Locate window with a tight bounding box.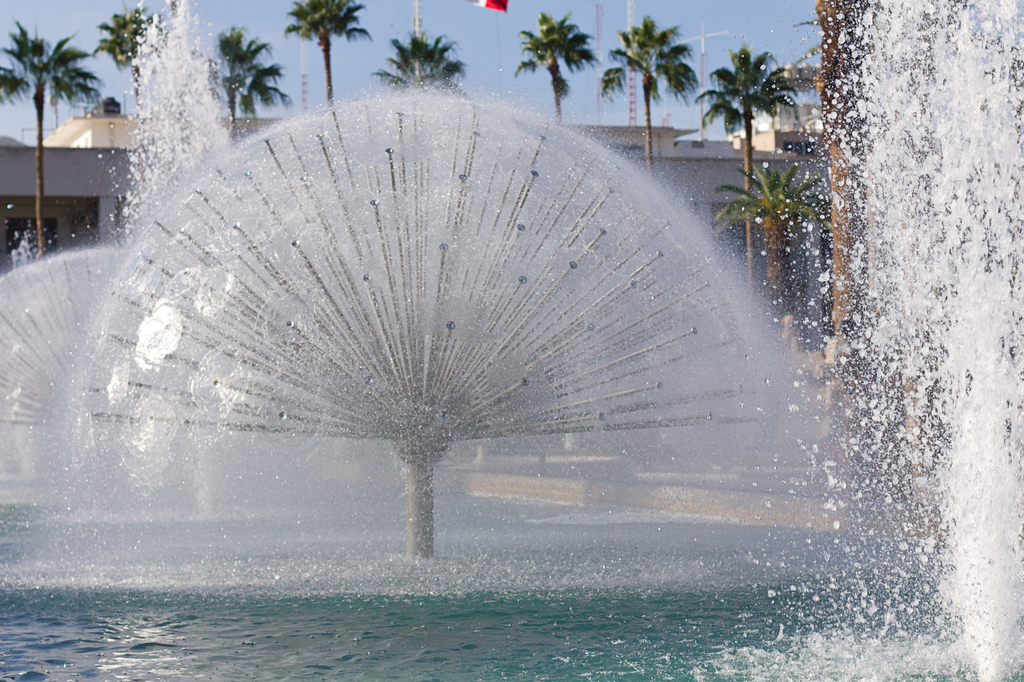
[left=5, top=215, right=58, bottom=256].
